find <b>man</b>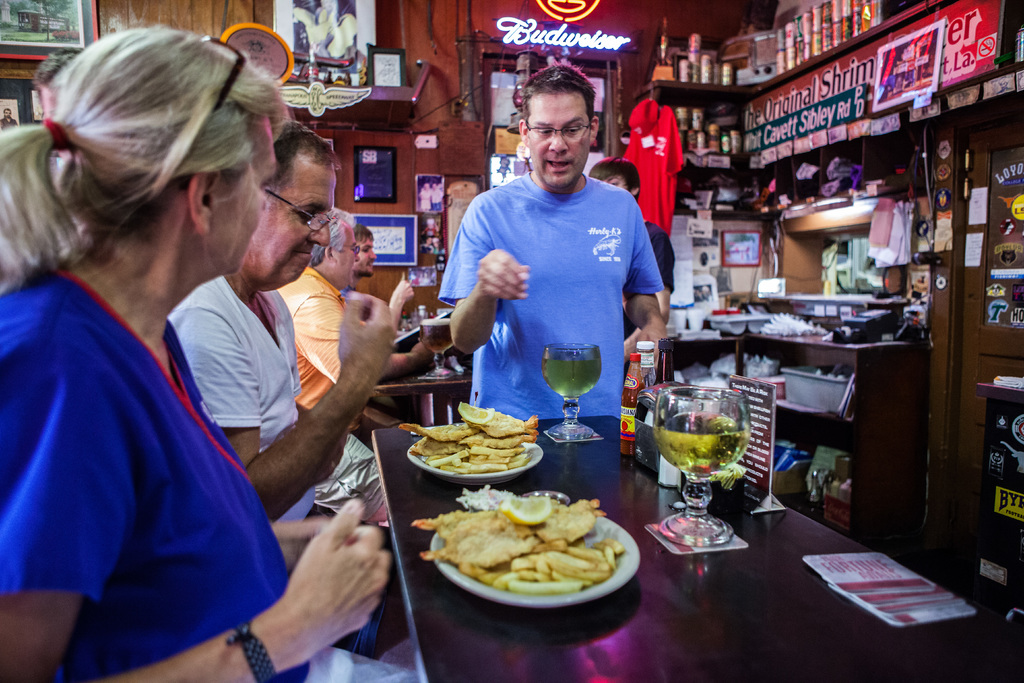
left=278, top=208, right=414, bottom=542
